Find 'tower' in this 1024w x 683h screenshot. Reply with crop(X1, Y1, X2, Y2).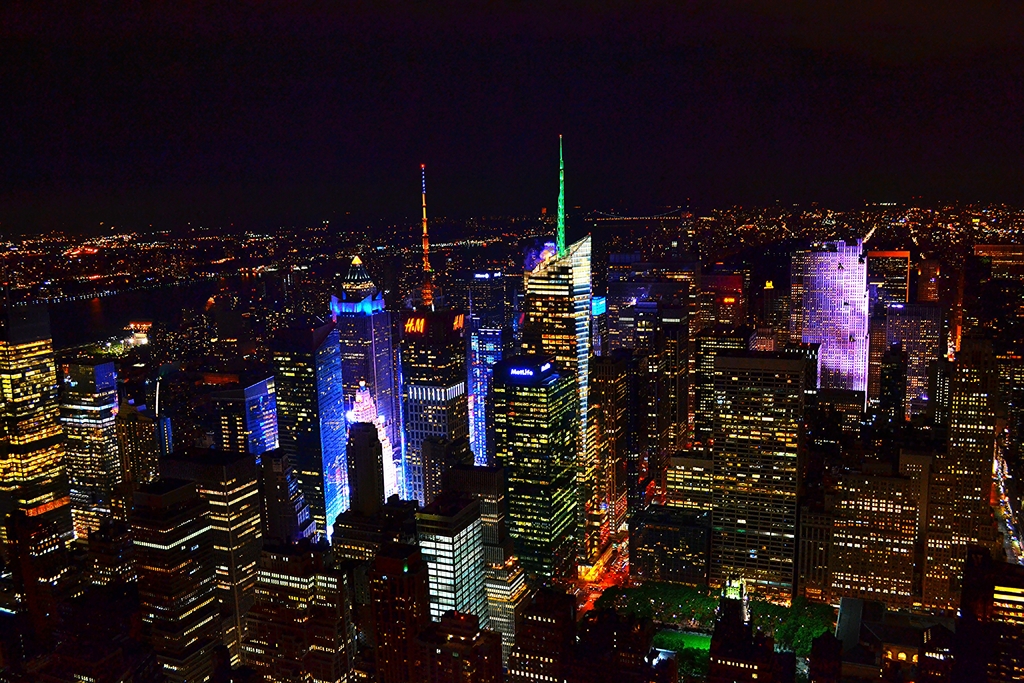
crop(122, 493, 227, 682).
